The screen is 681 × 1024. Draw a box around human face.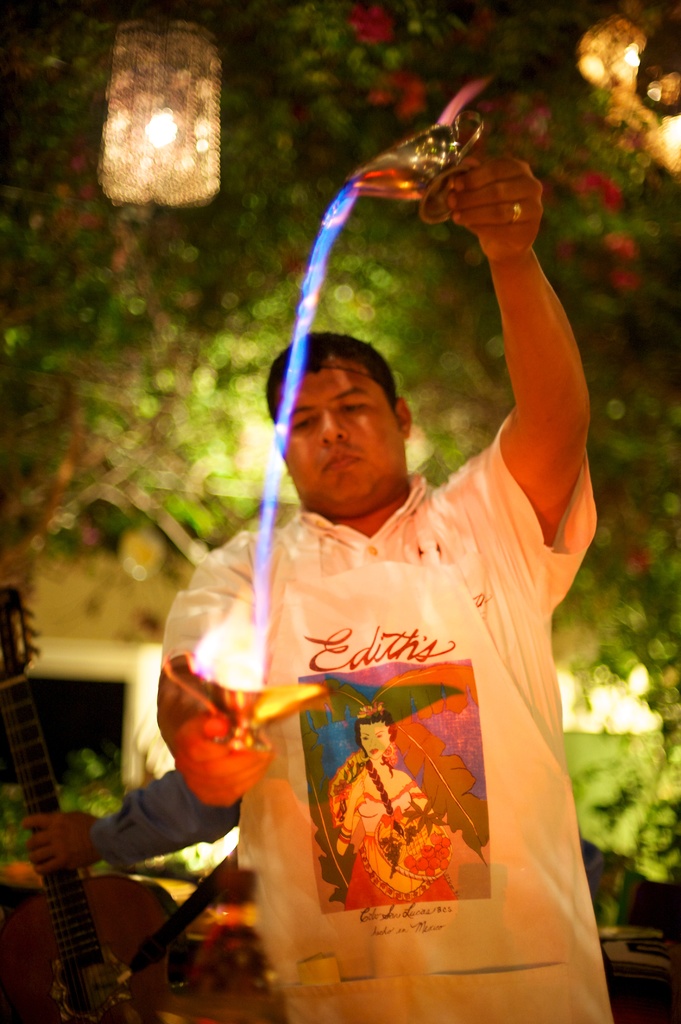
<box>280,351,401,507</box>.
